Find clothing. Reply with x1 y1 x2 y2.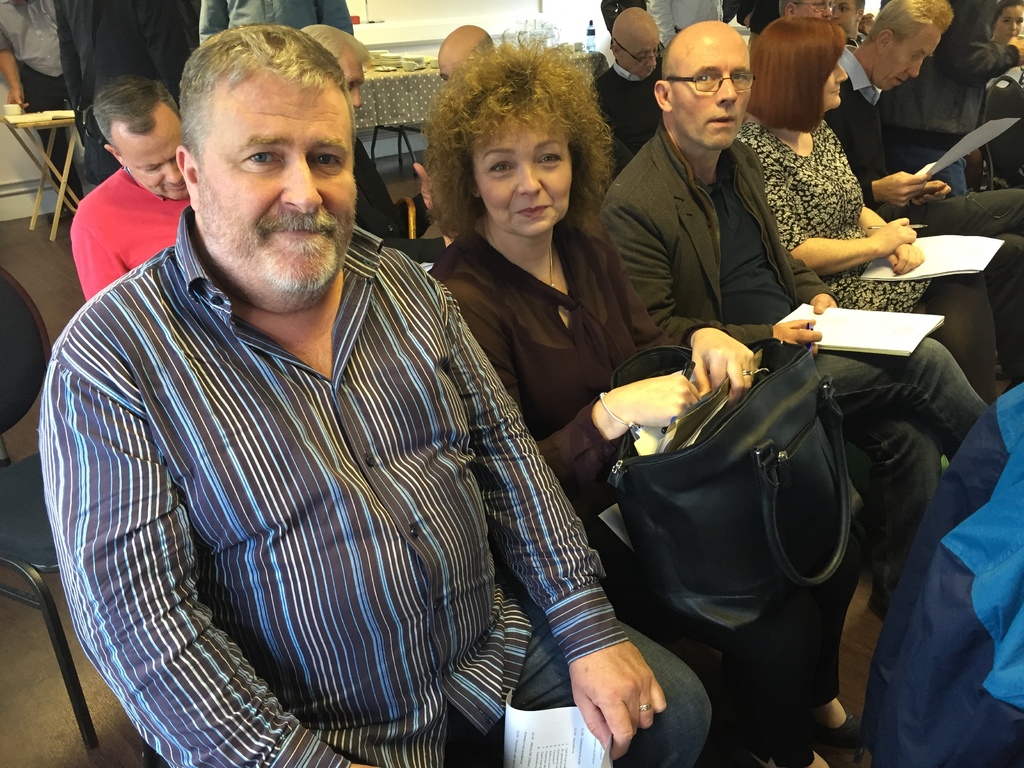
647 0 713 52.
